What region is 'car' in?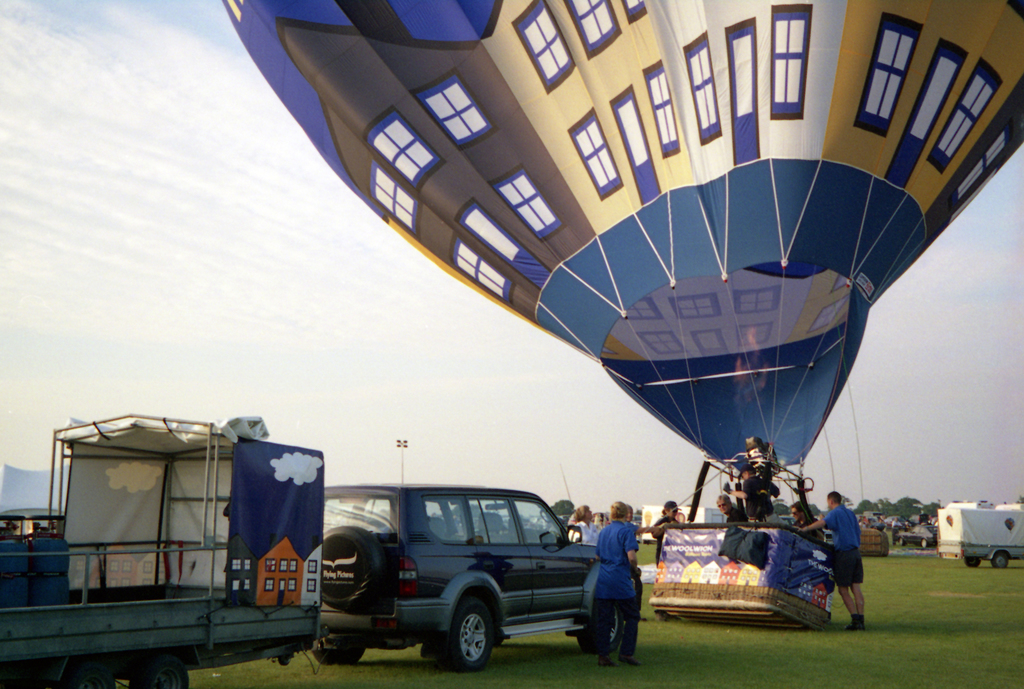
crop(896, 525, 934, 549).
